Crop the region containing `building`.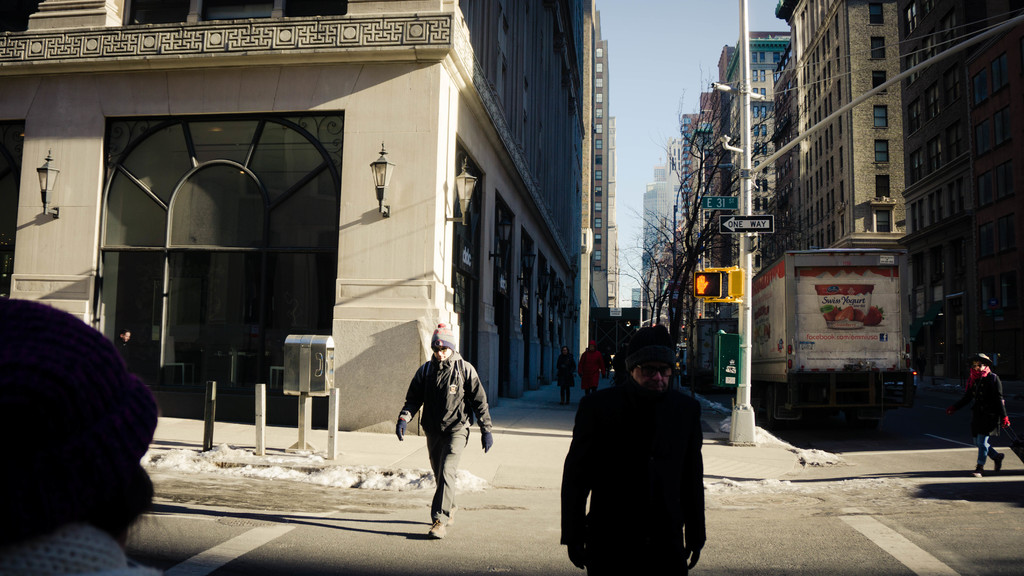
Crop region: 675/87/734/292.
